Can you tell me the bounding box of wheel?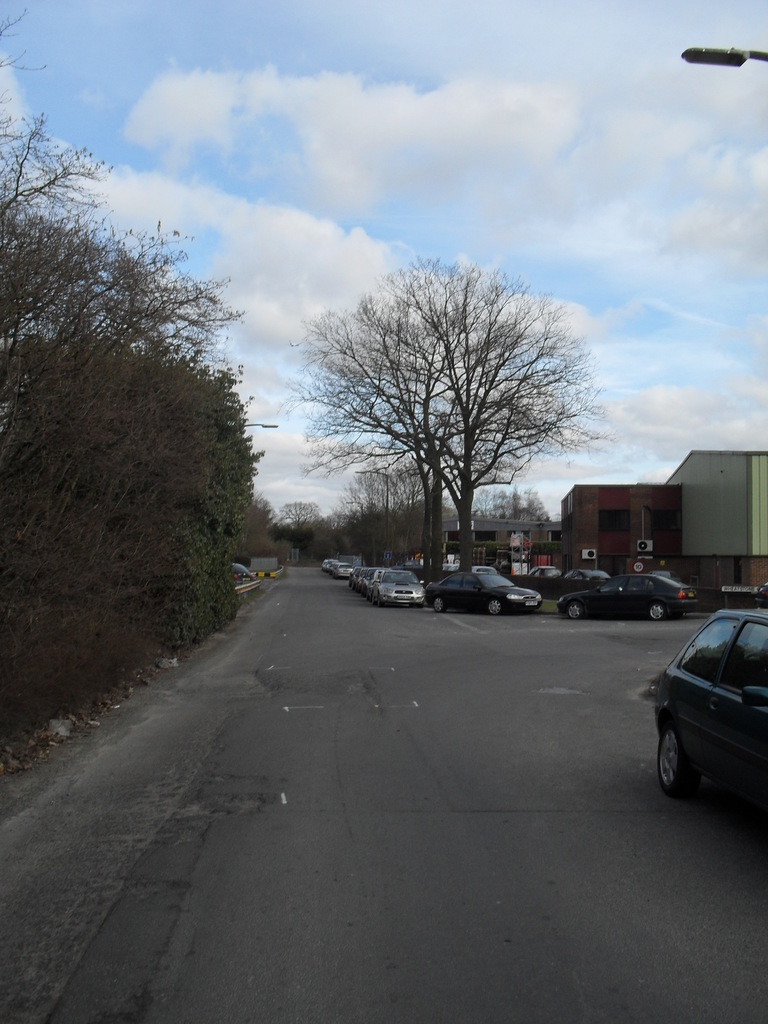
650 602 666 620.
